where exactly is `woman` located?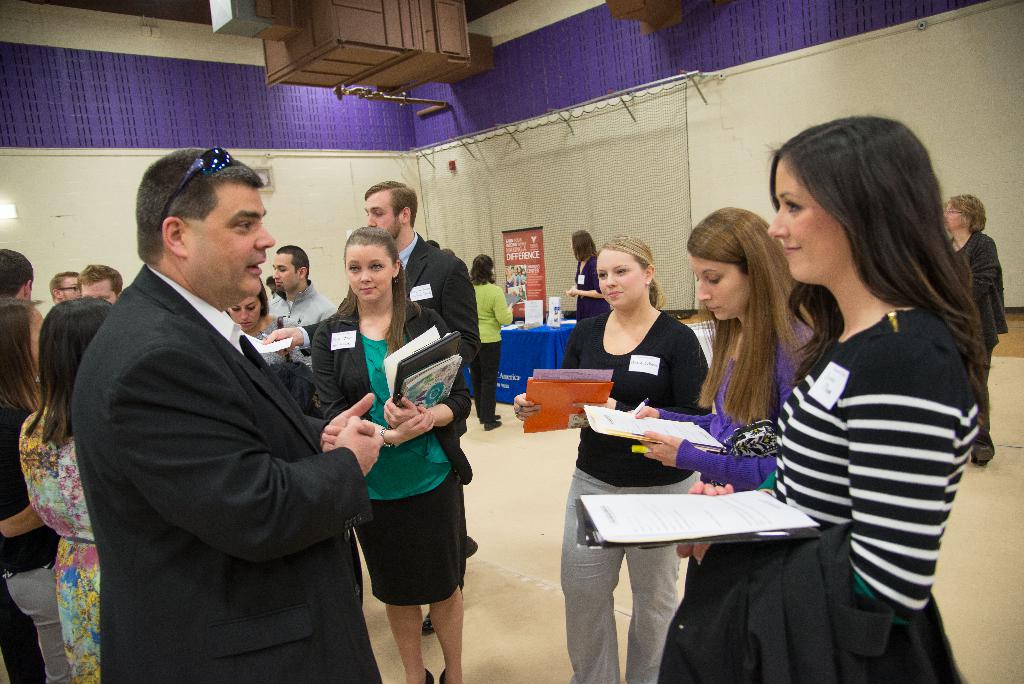
Its bounding box is 507,234,710,683.
